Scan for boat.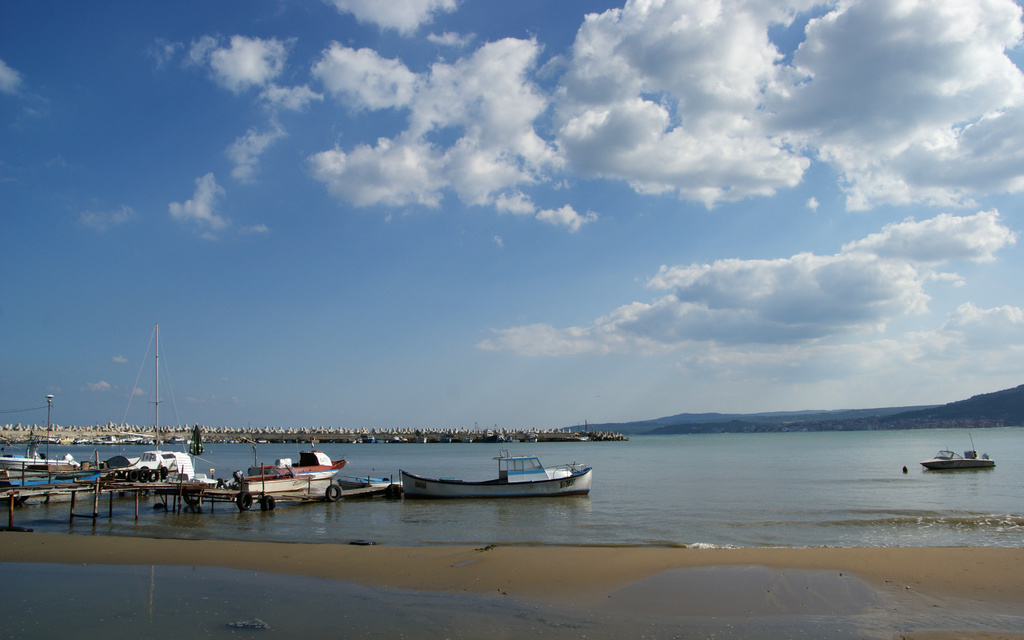
Scan result: 246,440,346,476.
